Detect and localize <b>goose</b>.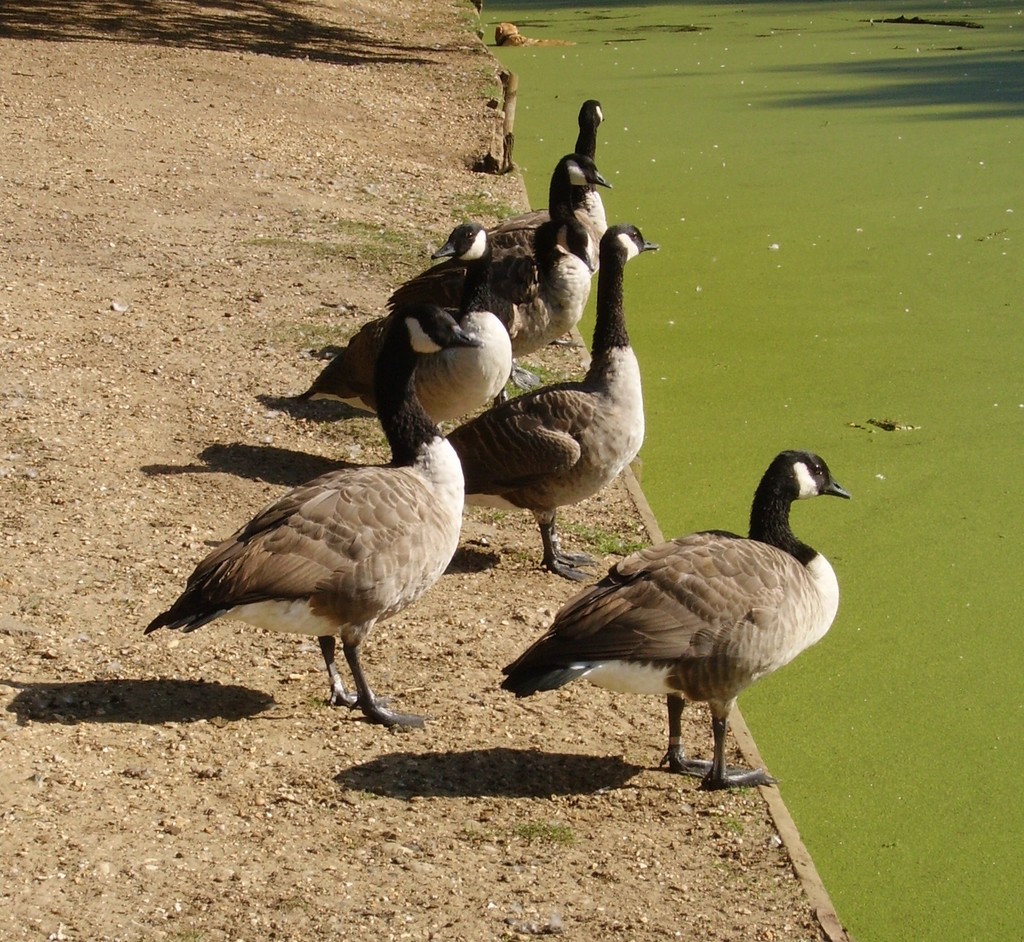
Localized at locate(515, 98, 604, 264).
